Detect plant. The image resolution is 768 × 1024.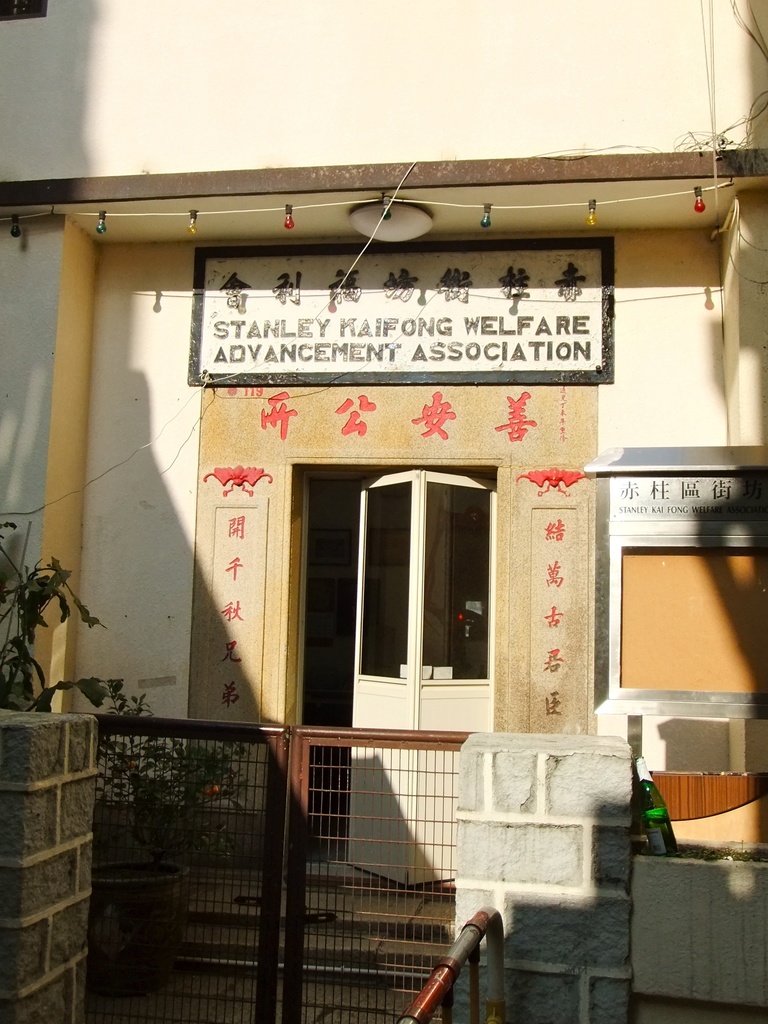
region(93, 669, 264, 890).
